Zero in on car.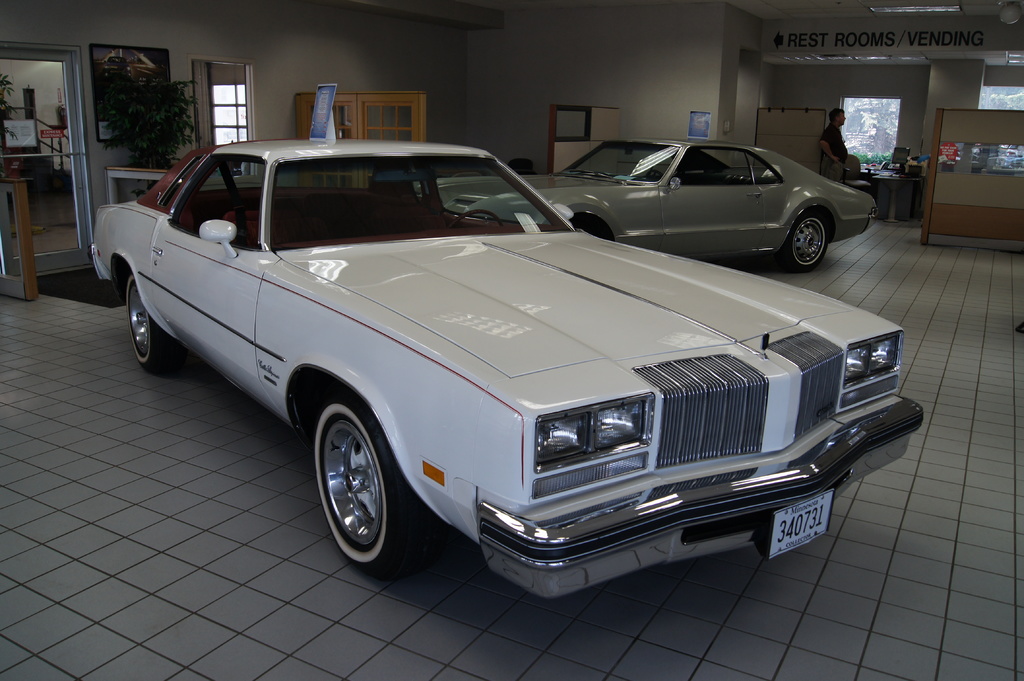
Zeroed in: left=413, top=139, right=873, bottom=279.
